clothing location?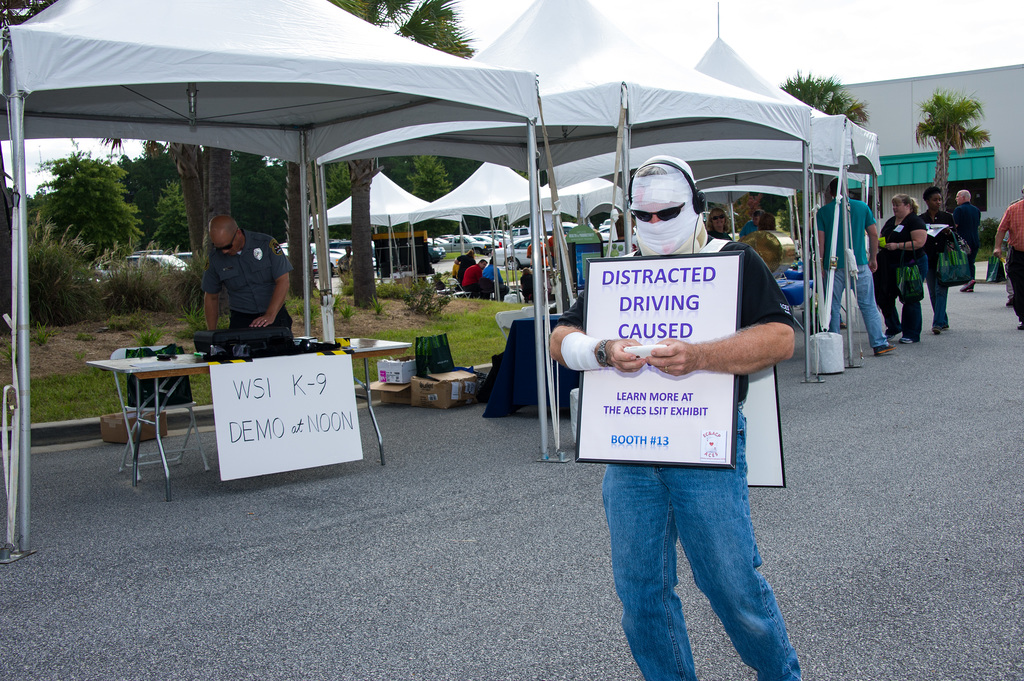
rect(951, 202, 981, 285)
